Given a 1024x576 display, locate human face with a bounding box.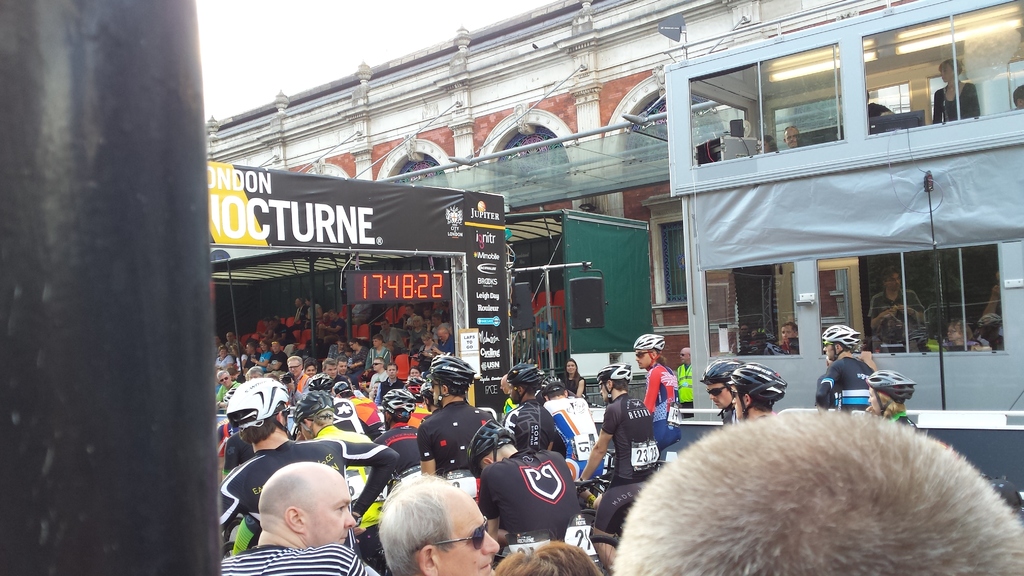
Located: [left=783, top=128, right=799, bottom=145].
